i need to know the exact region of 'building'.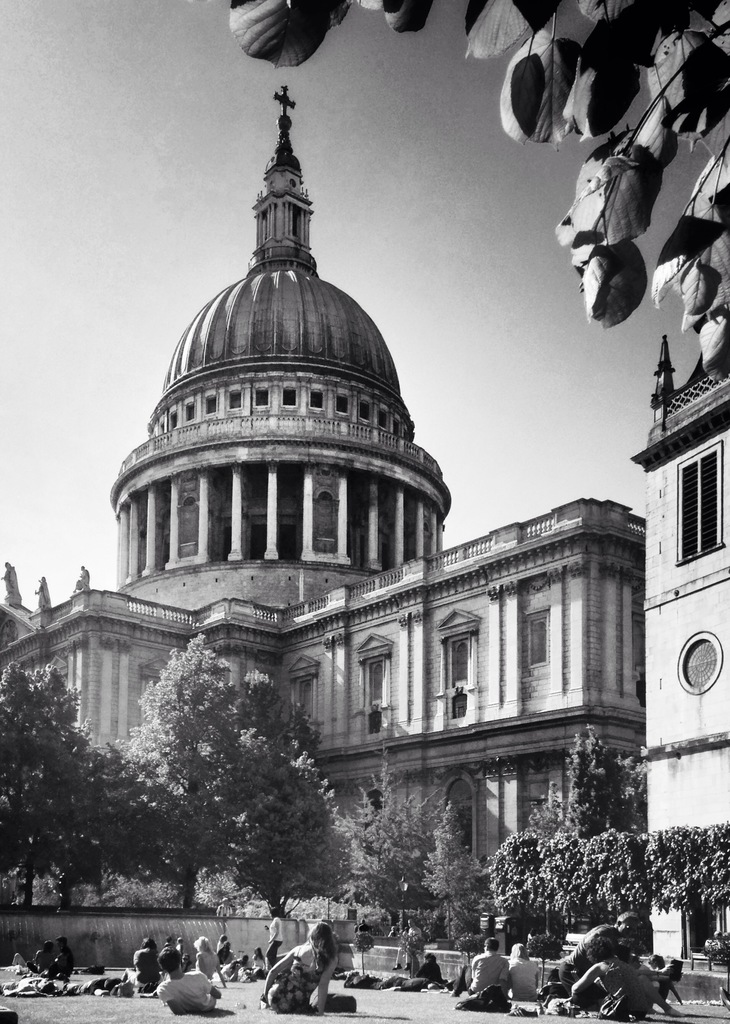
Region: BBox(0, 82, 643, 886).
